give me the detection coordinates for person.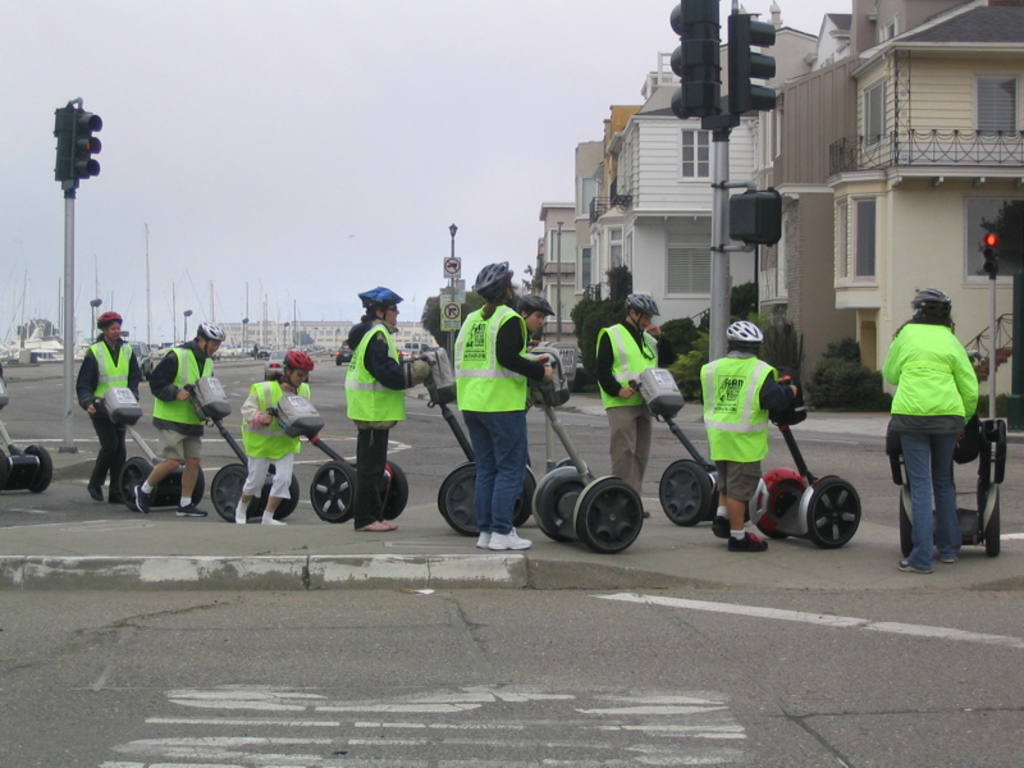
pyautogui.locateOnScreen(690, 315, 794, 556).
